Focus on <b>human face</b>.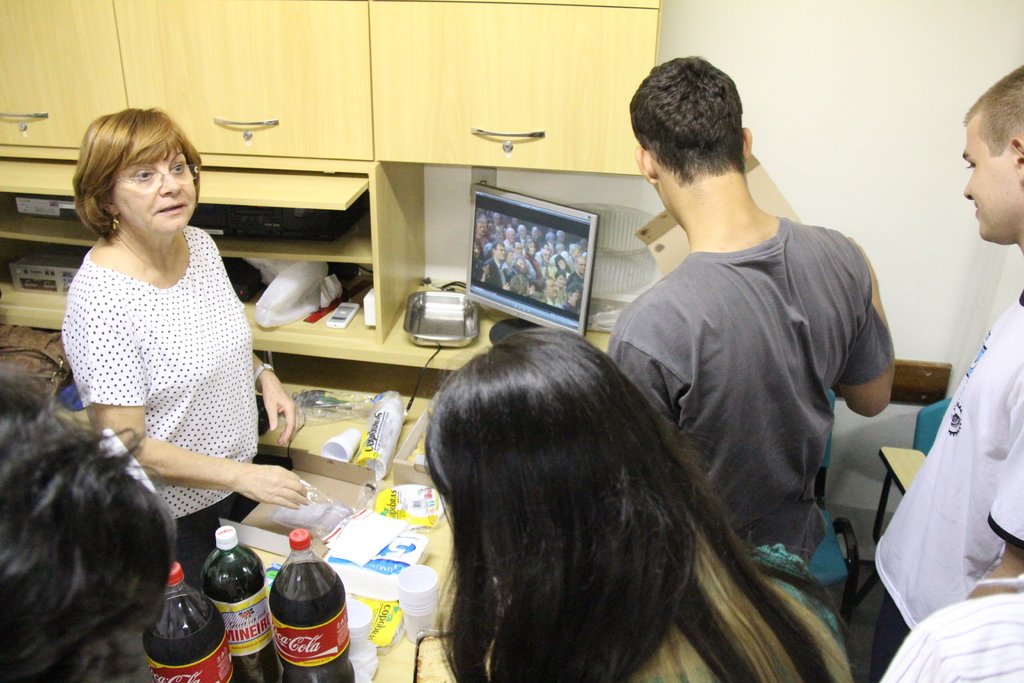
Focused at {"left": 579, "top": 258, "right": 585, "bottom": 272}.
